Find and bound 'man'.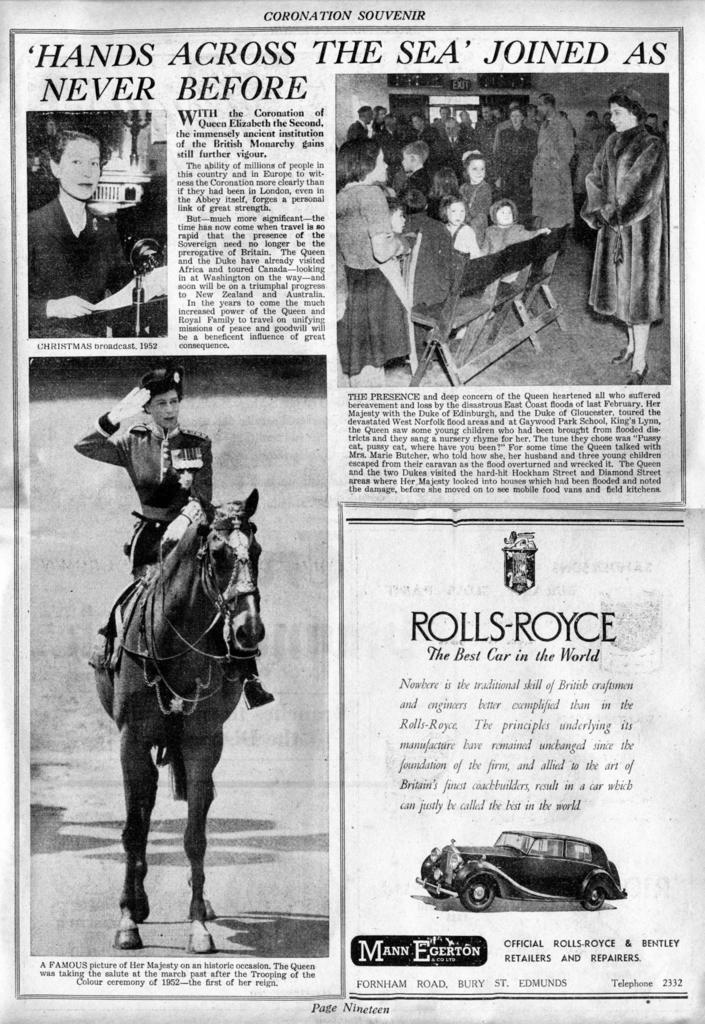
Bound: {"left": 492, "top": 102, "right": 504, "bottom": 120}.
